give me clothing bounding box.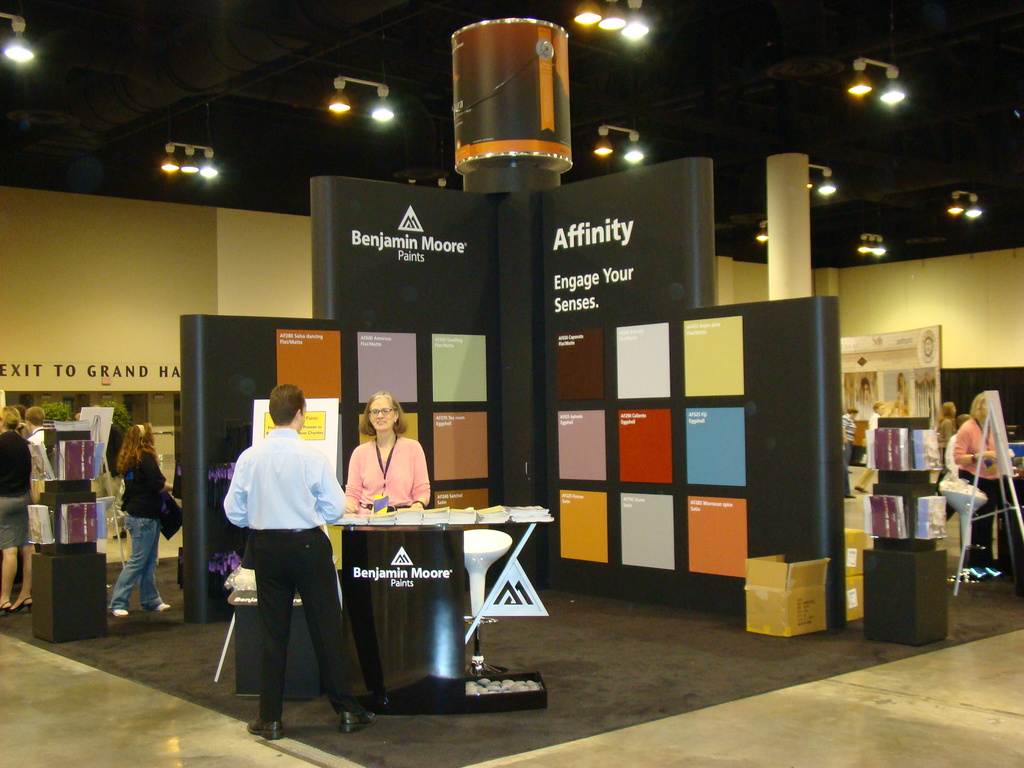
[x1=344, y1=436, x2=430, y2=511].
